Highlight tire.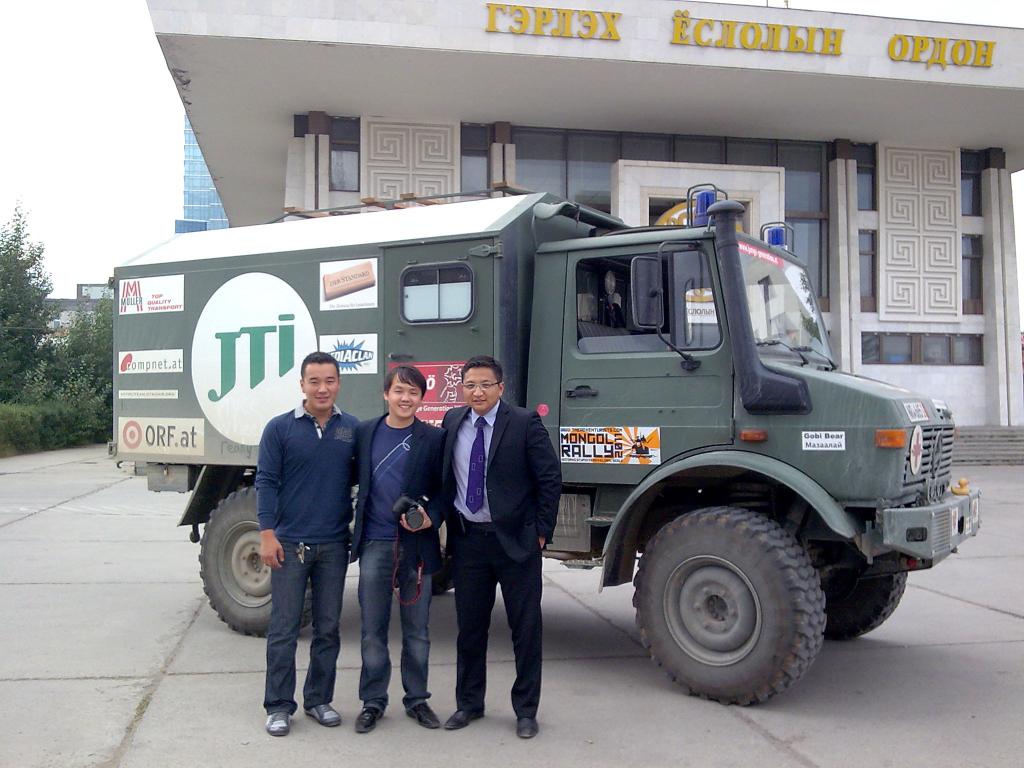
Highlighted region: detection(822, 574, 906, 637).
